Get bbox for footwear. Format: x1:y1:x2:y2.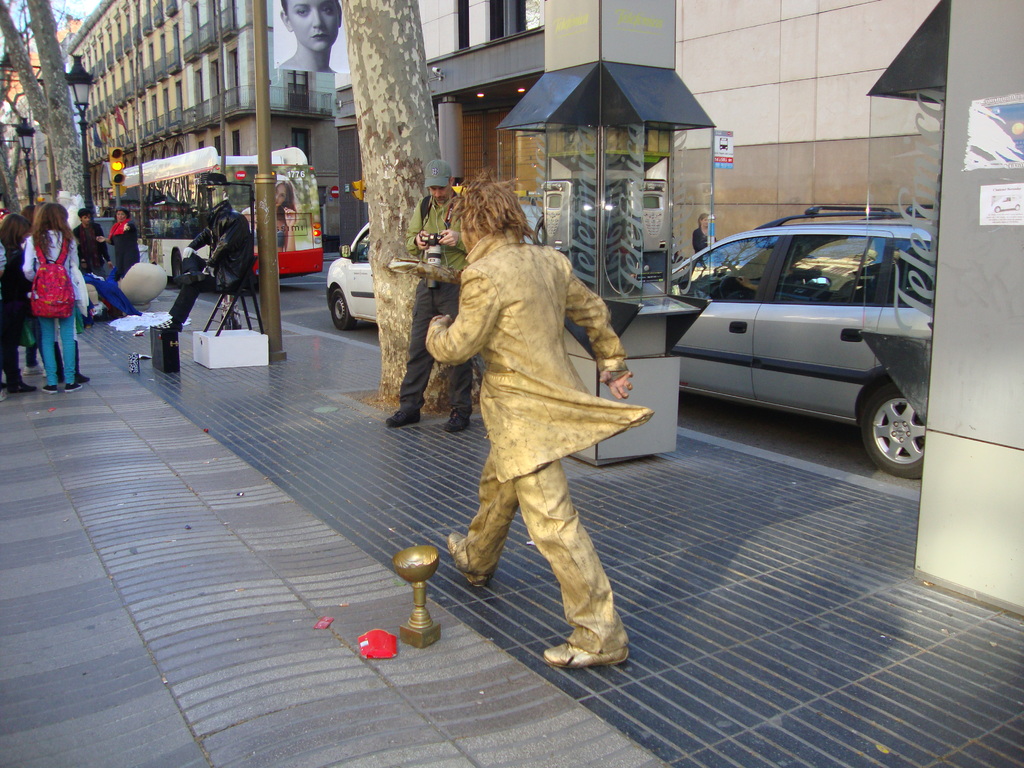
447:531:492:593.
